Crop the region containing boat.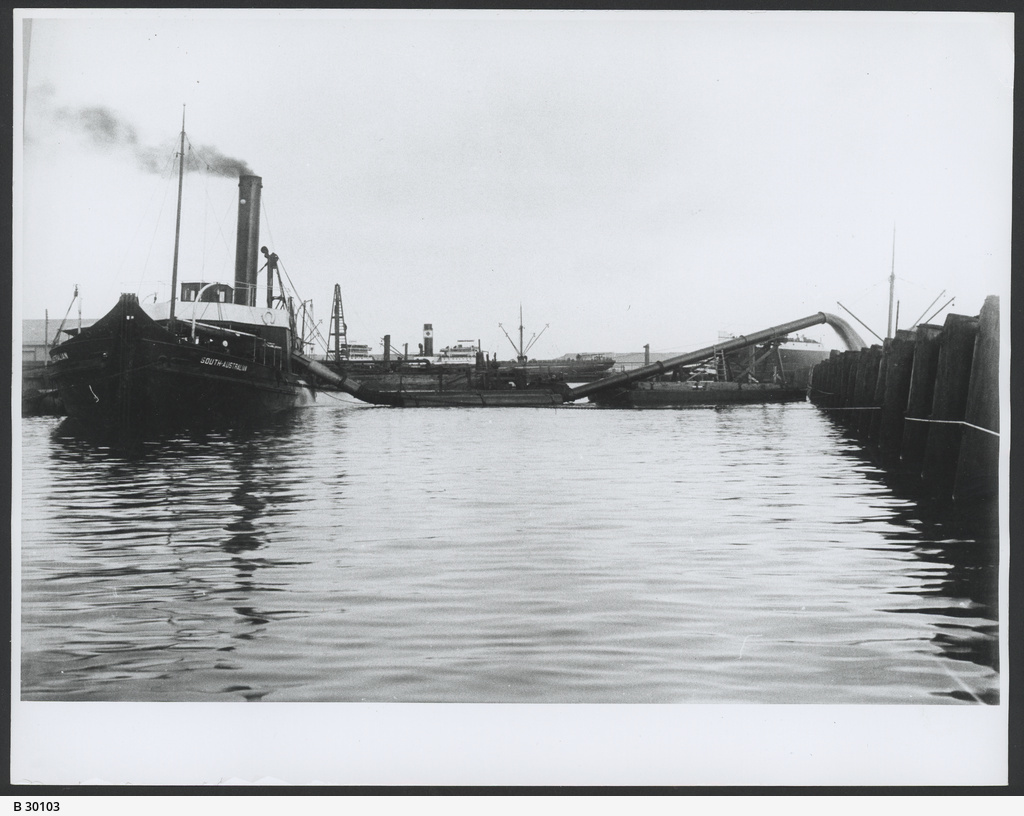
Crop region: select_region(301, 344, 583, 407).
